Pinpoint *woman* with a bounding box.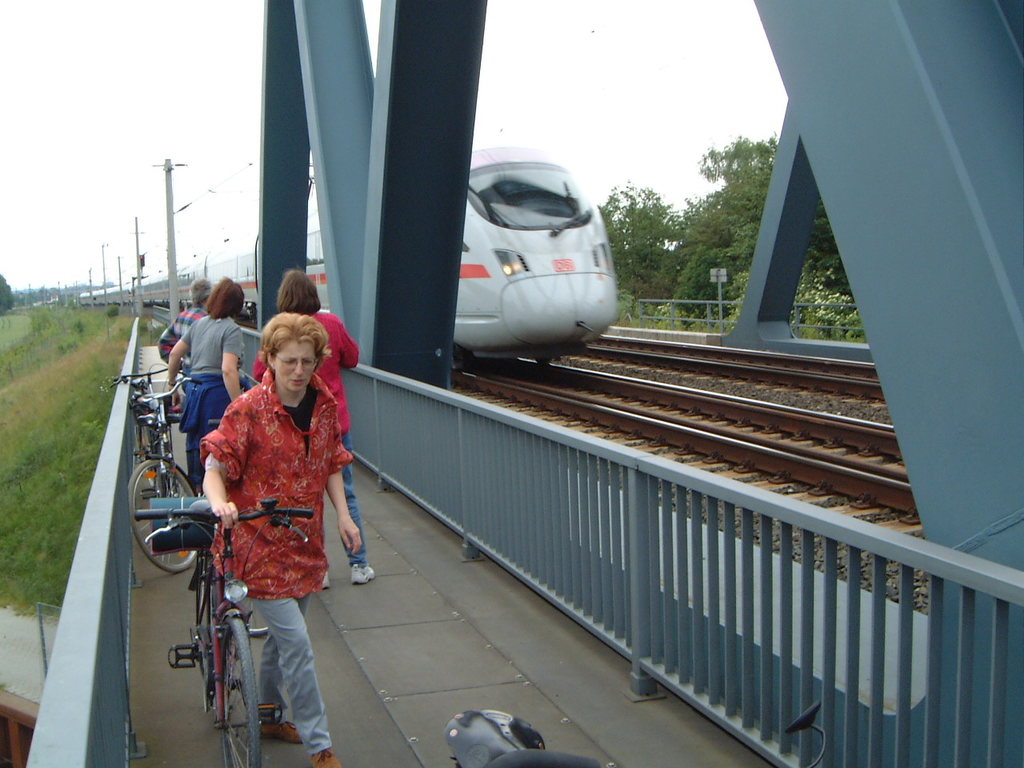
crop(253, 265, 379, 585).
